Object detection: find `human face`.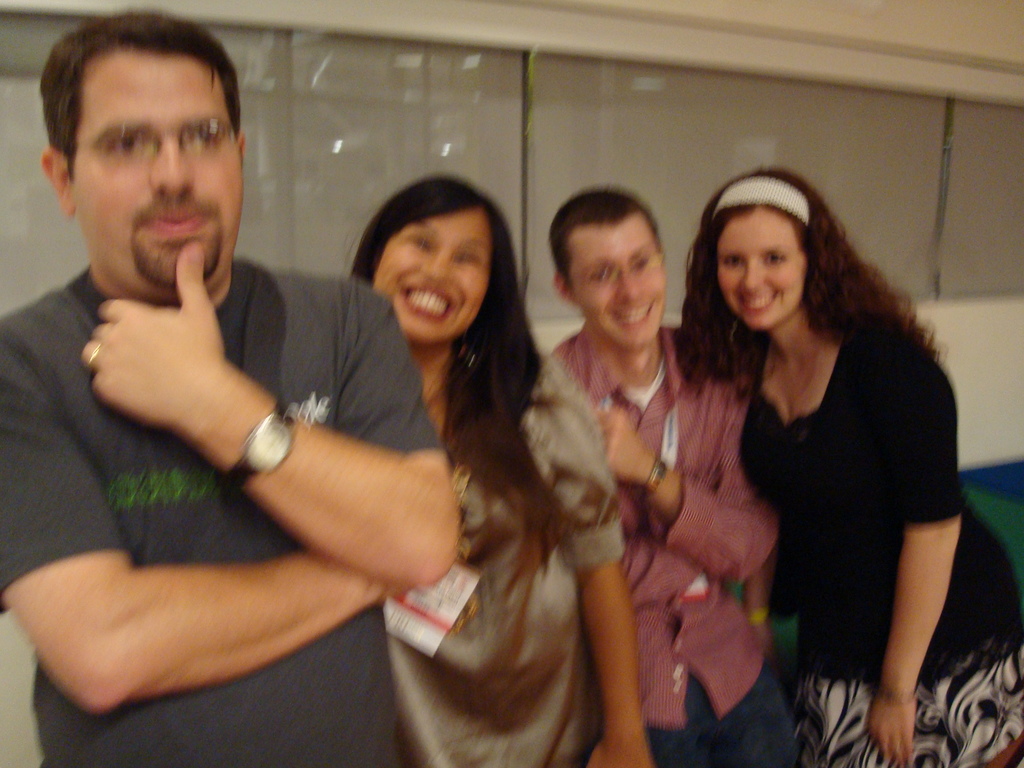
73, 49, 243, 307.
